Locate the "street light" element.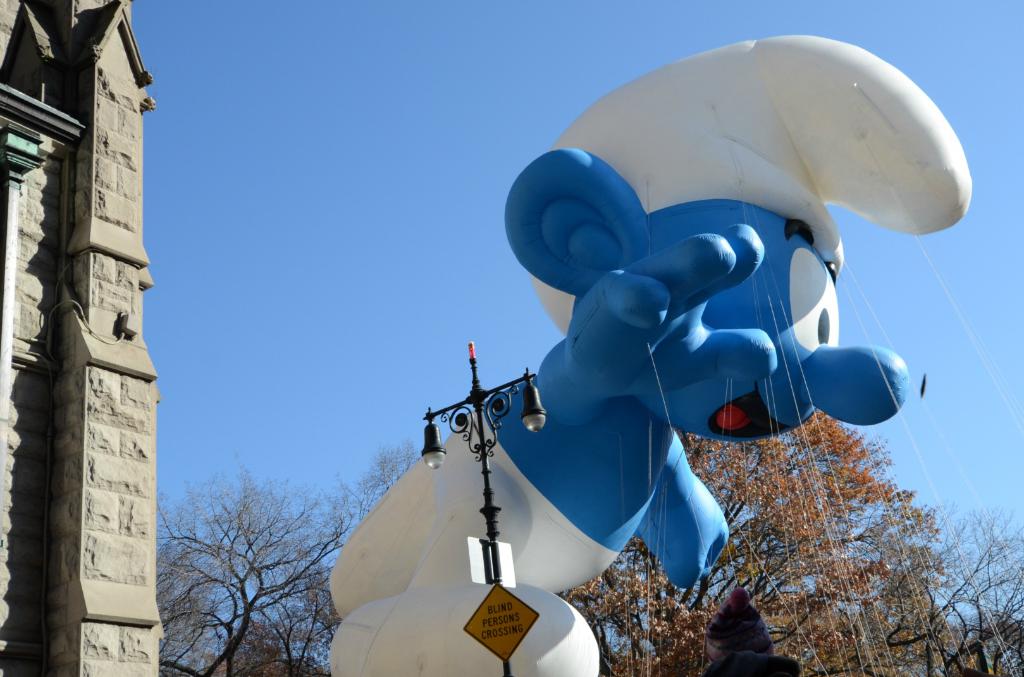
Element bbox: x1=408, y1=339, x2=548, y2=676.
